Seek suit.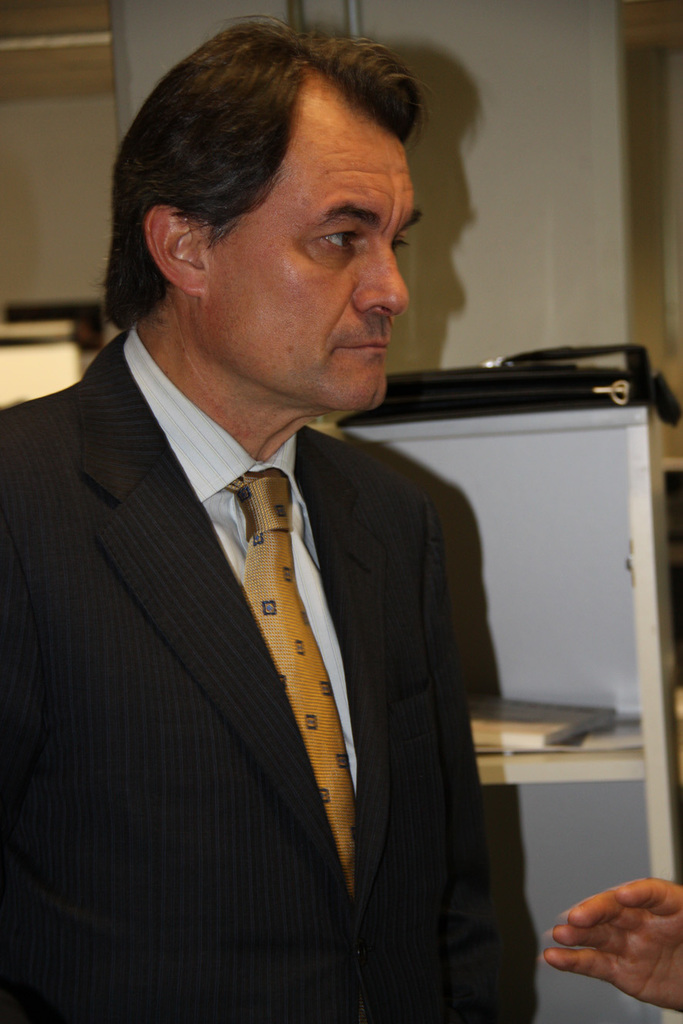
{"x1": 56, "y1": 368, "x2": 486, "y2": 1007}.
